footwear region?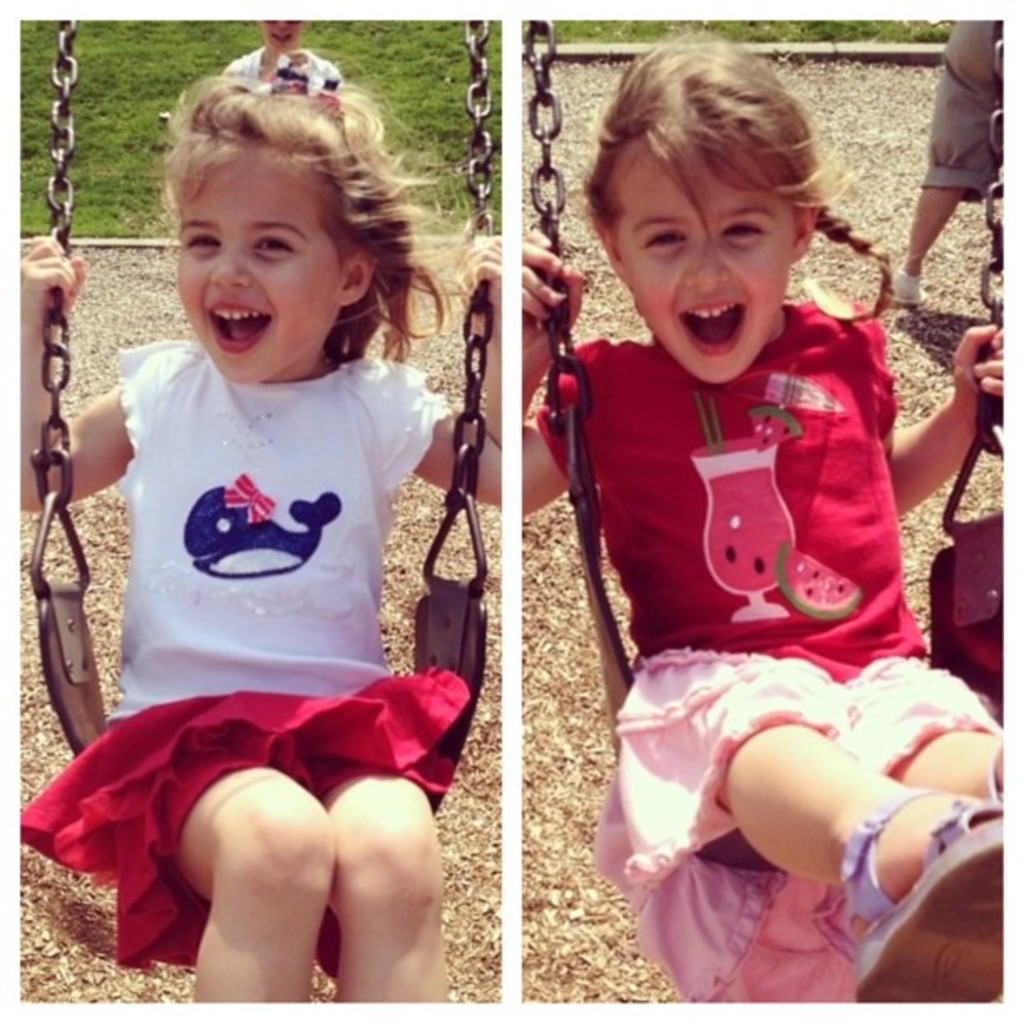
x1=852, y1=785, x2=1006, y2=1002
